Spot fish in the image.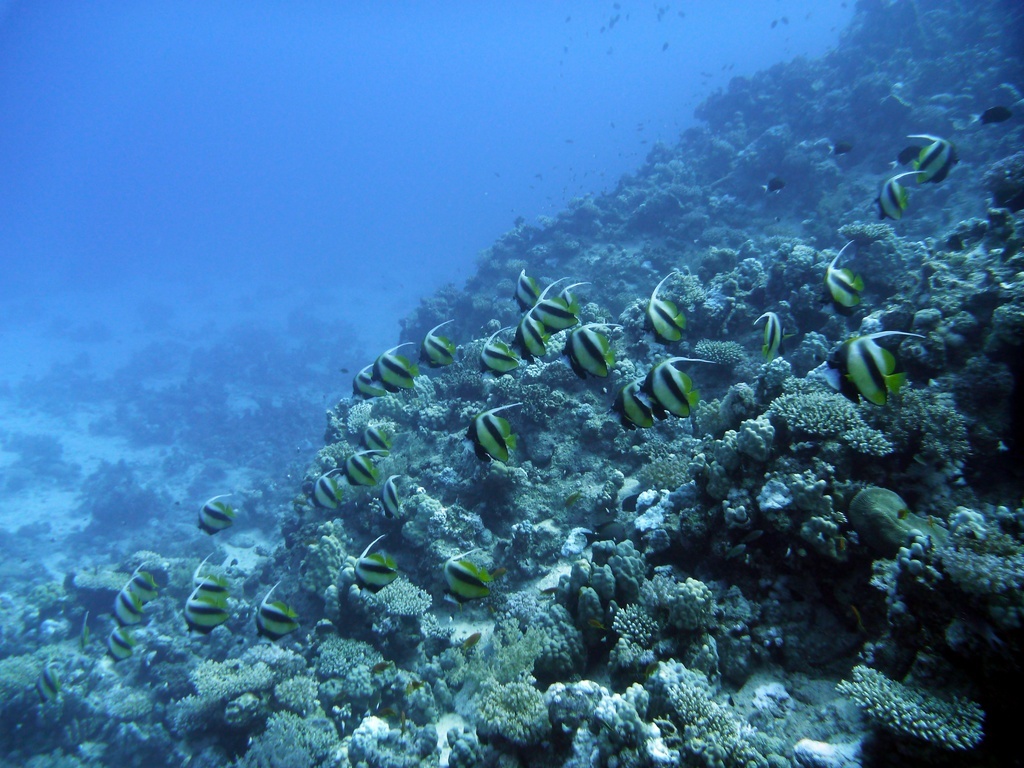
fish found at locate(826, 245, 867, 318).
